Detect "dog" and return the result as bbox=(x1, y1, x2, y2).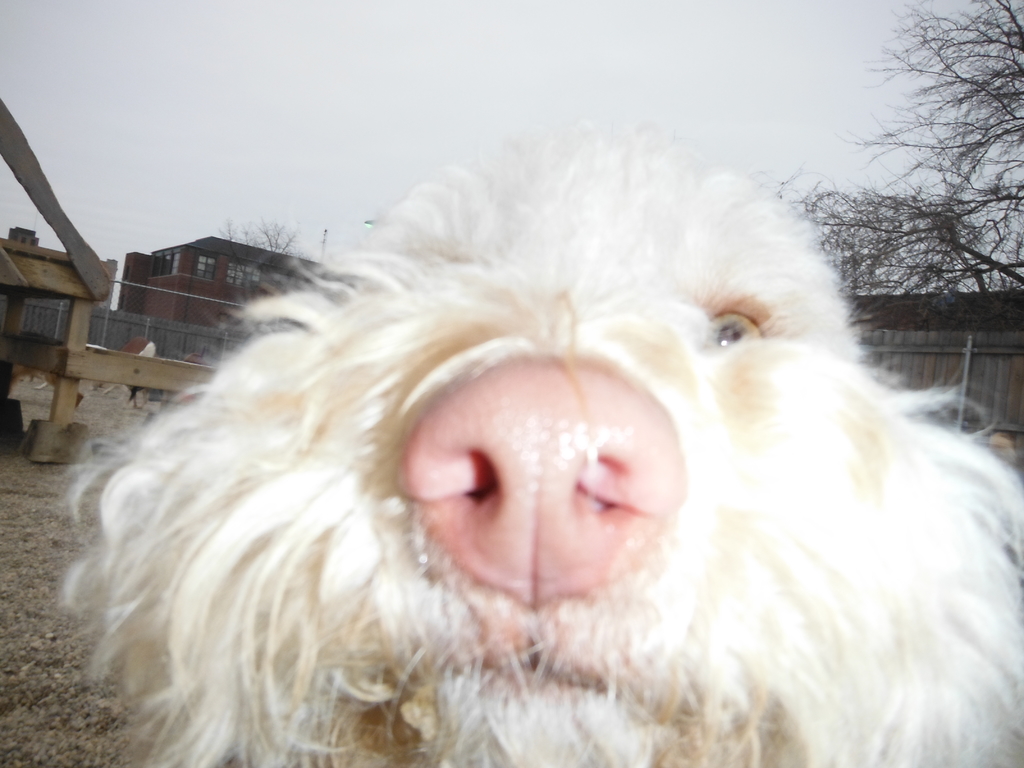
bbox=(58, 113, 1023, 767).
